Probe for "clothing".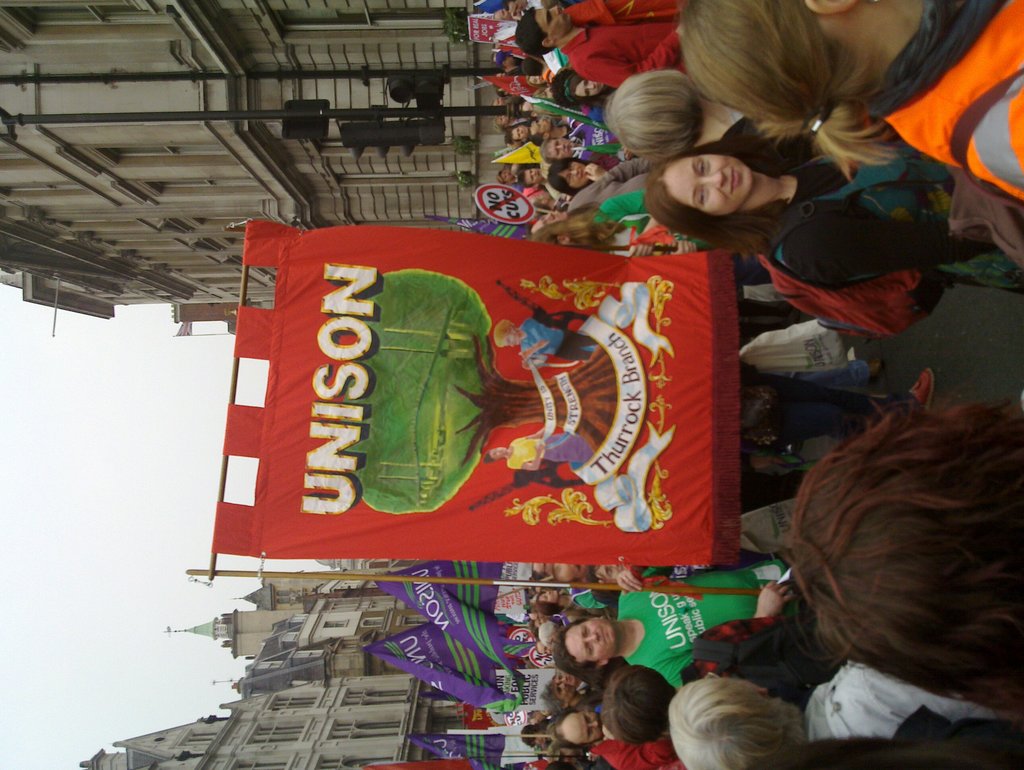
Probe result: bbox=(804, 657, 1004, 743).
